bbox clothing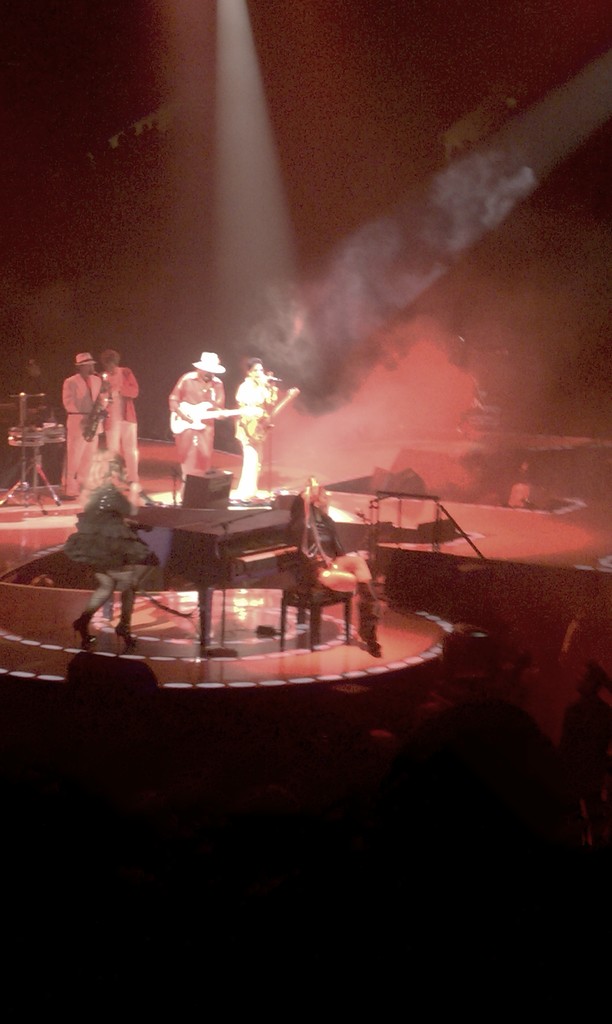
l=93, t=370, r=150, b=485
